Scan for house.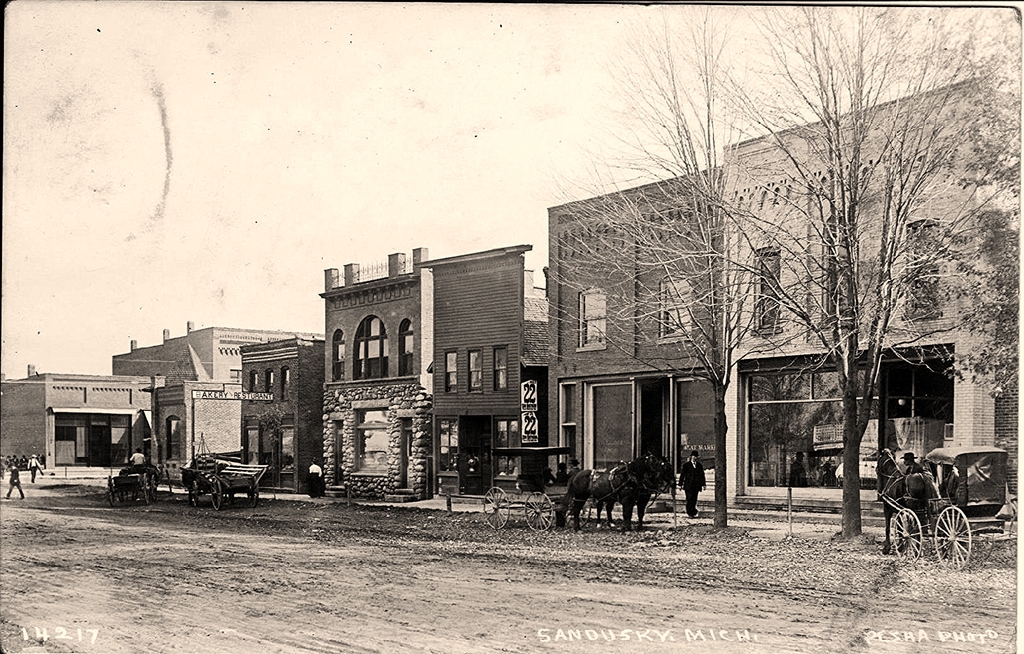
Scan result: crop(109, 310, 280, 502).
